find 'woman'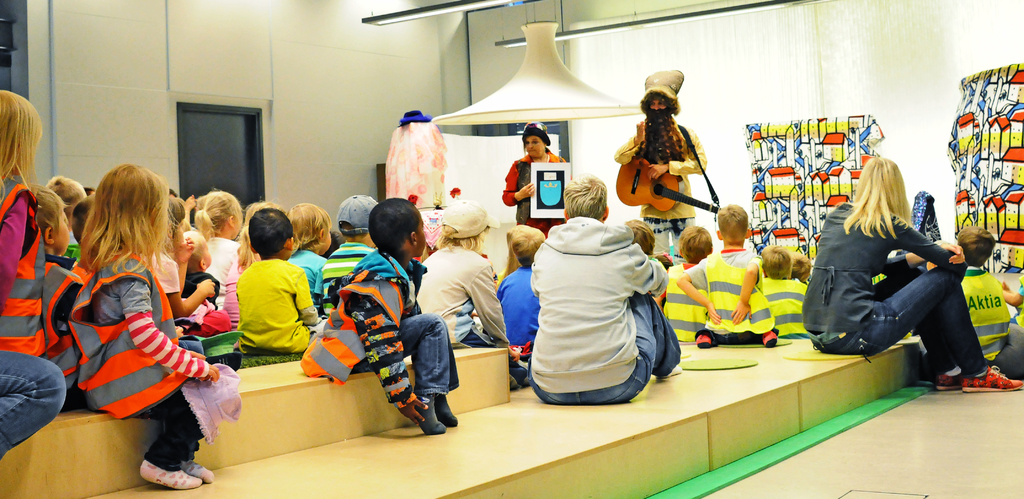
<bbox>504, 122, 570, 242</bbox>
